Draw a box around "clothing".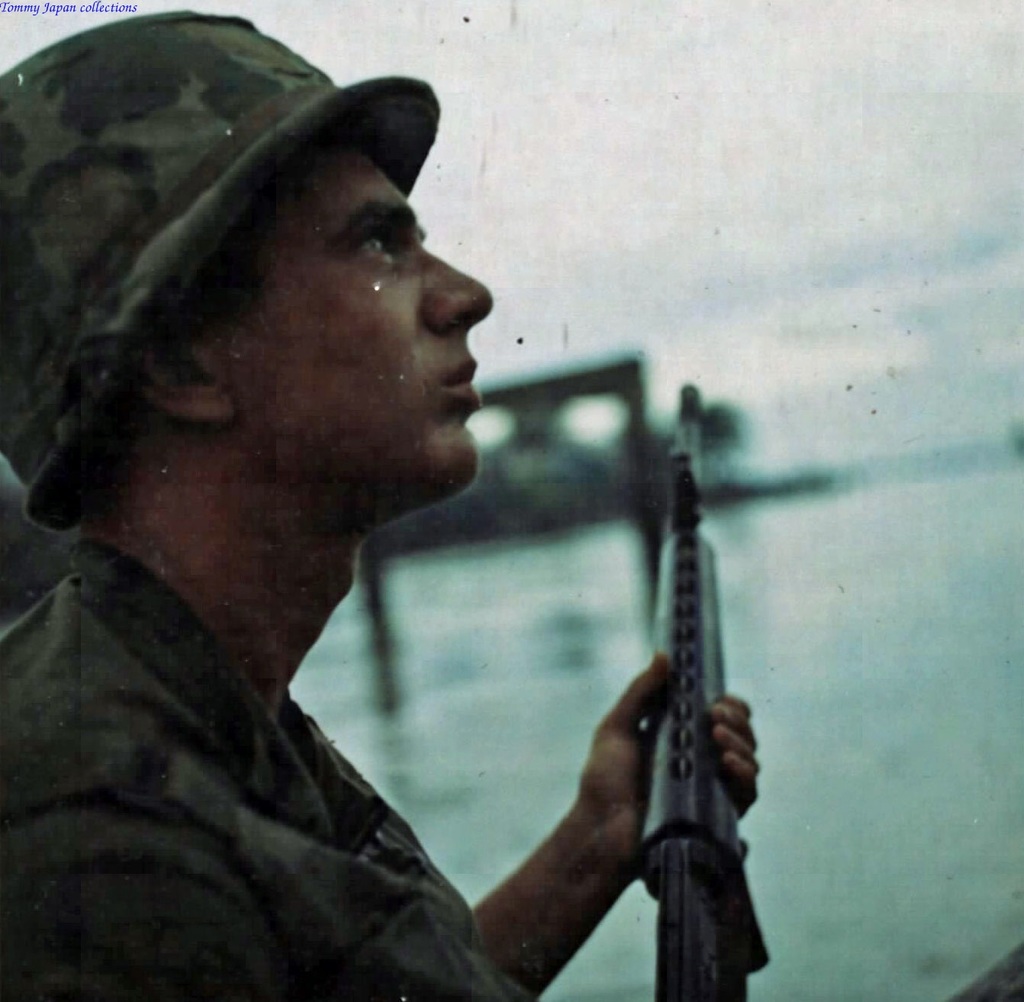
10, 536, 534, 997.
